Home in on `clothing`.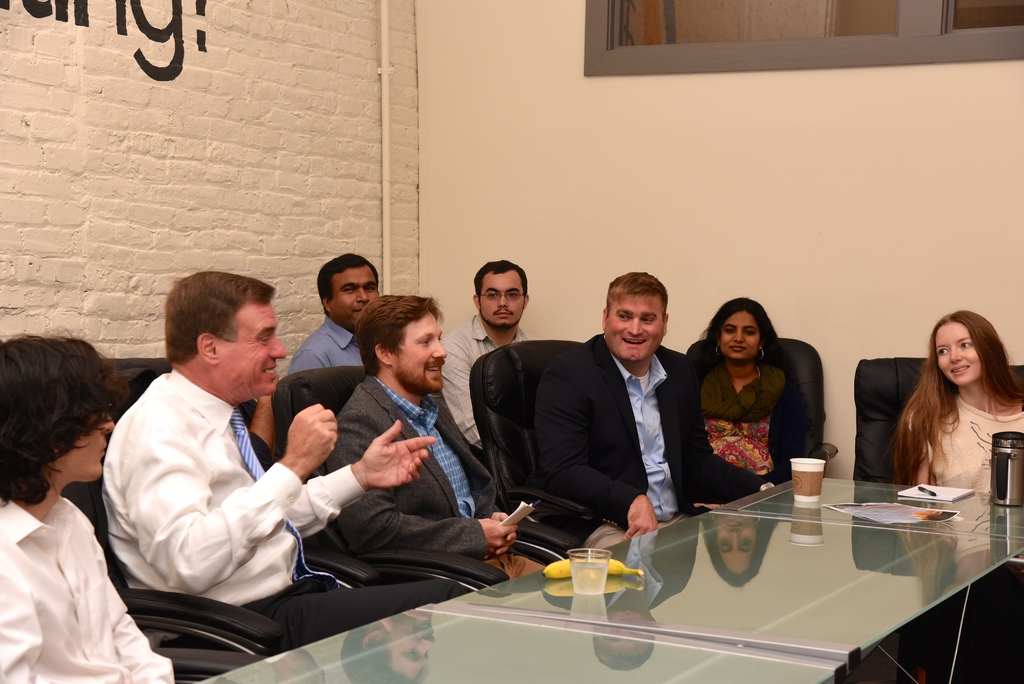
Homed in at [x1=879, y1=379, x2=1023, y2=519].
